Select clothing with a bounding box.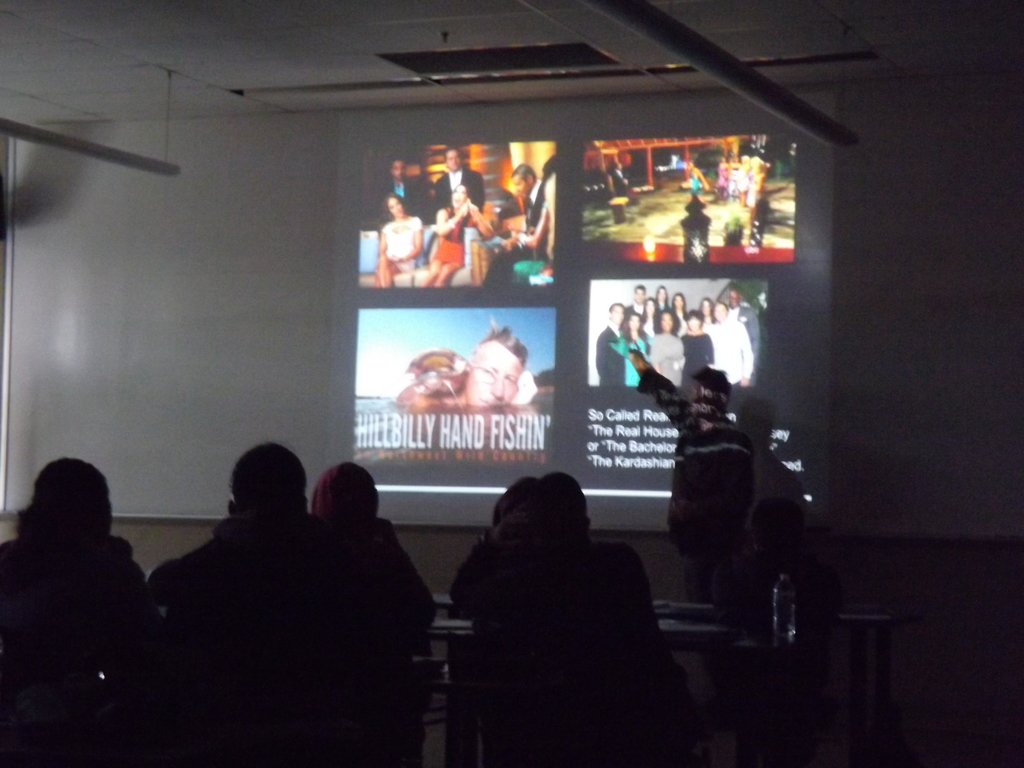
[x1=688, y1=327, x2=717, y2=376].
